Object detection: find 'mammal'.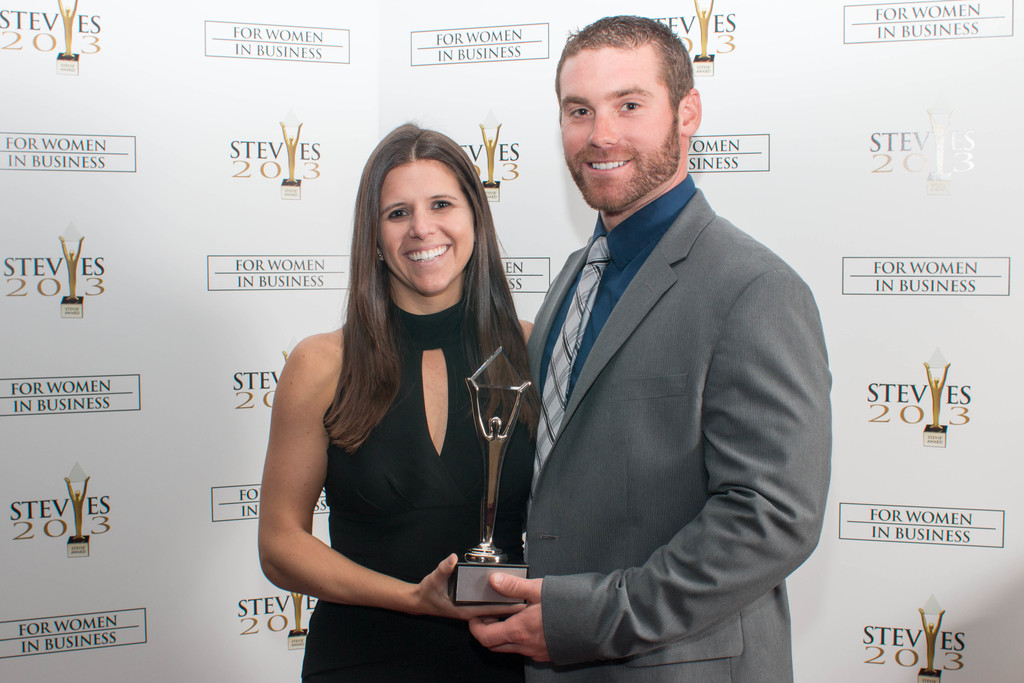
BBox(250, 138, 563, 650).
